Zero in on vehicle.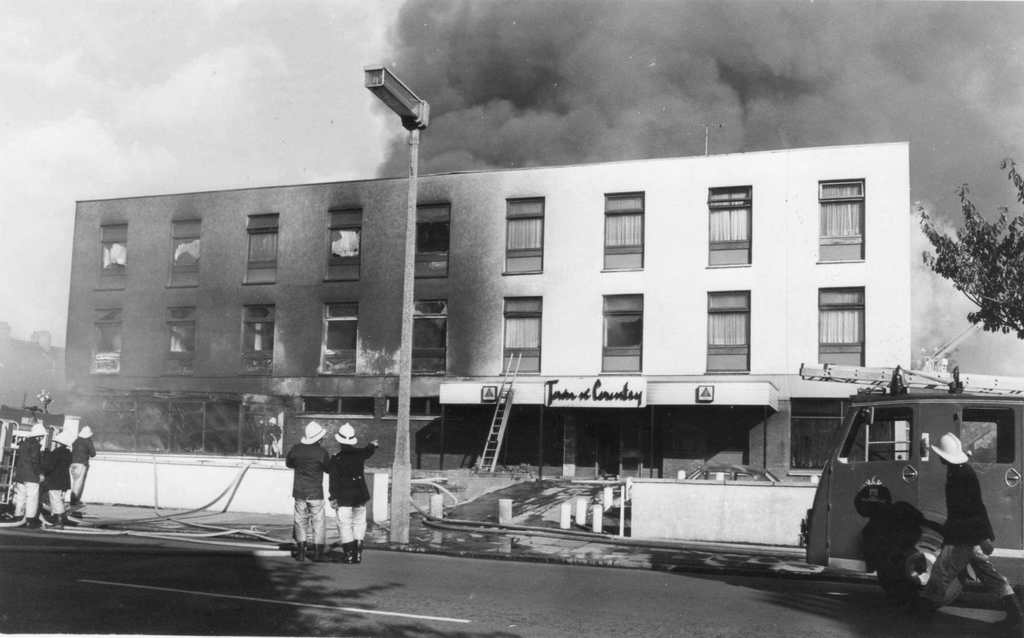
Zeroed in: BBox(798, 383, 1000, 597).
